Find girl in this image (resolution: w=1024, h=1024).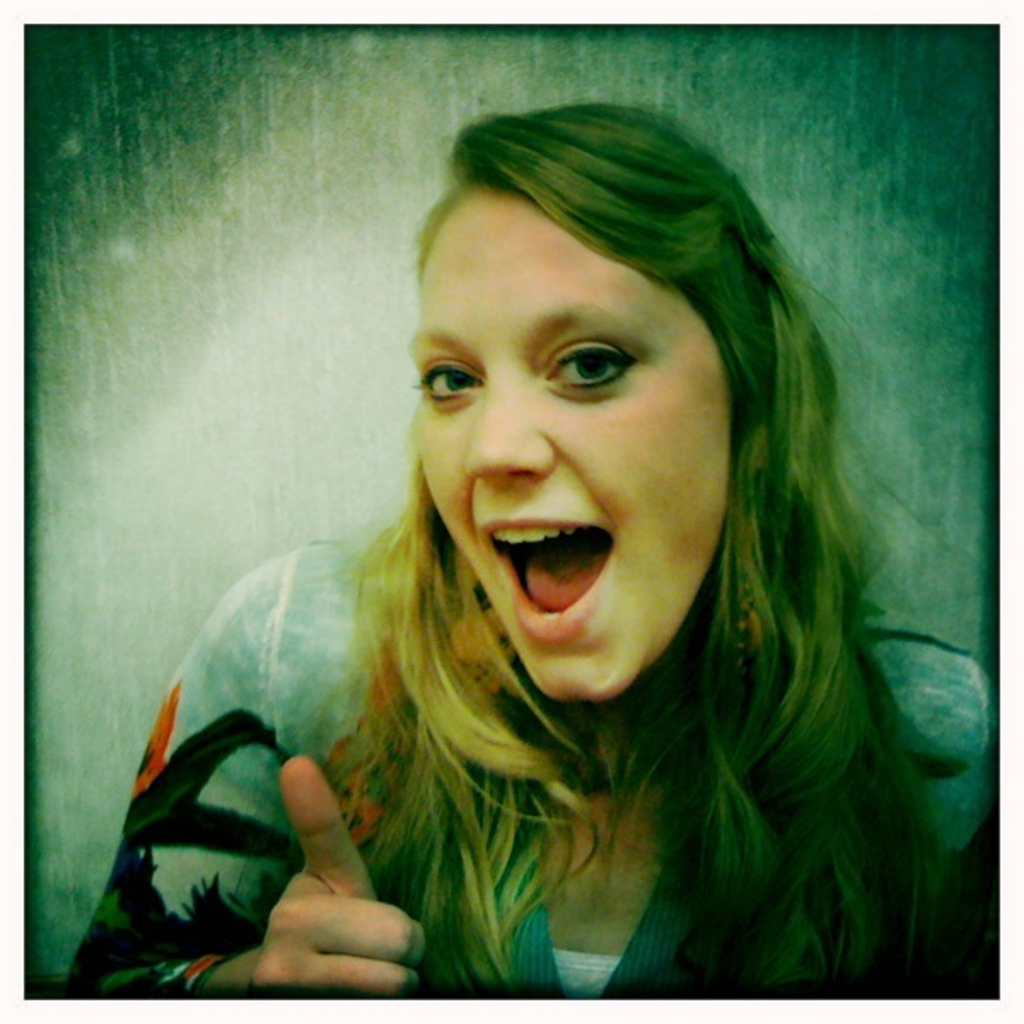
63, 99, 1005, 1000.
